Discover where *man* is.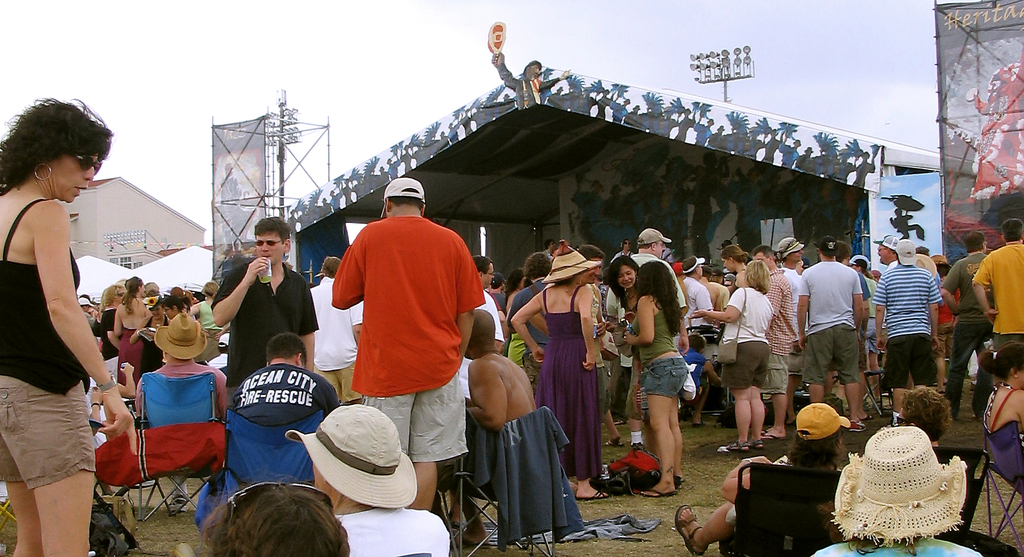
Discovered at 972 217 1023 350.
